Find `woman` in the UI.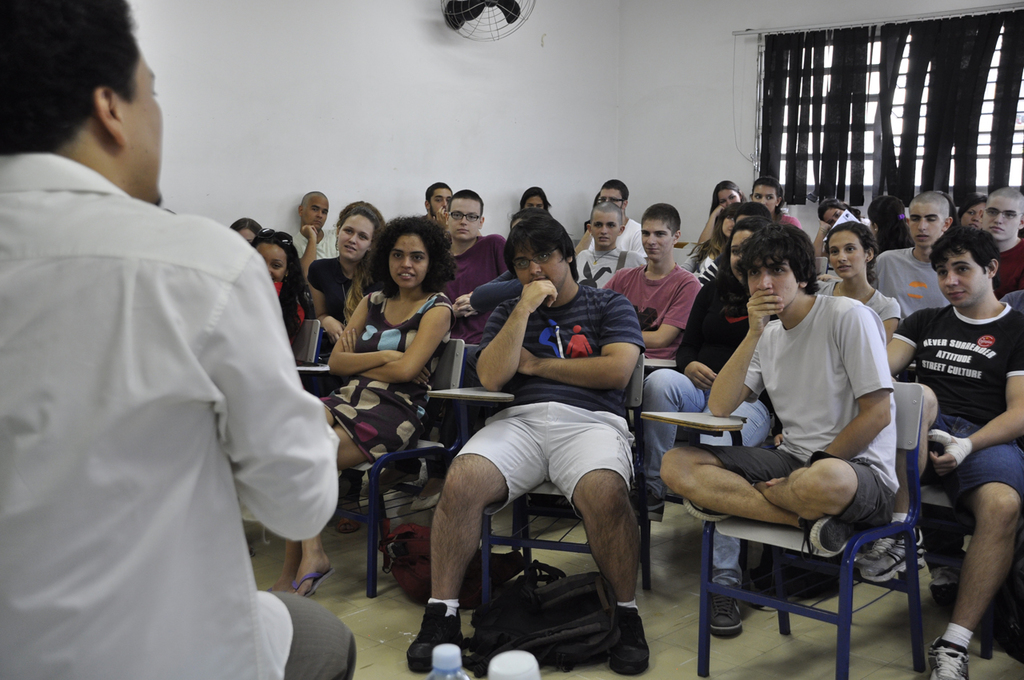
UI element at l=252, t=229, r=310, b=342.
